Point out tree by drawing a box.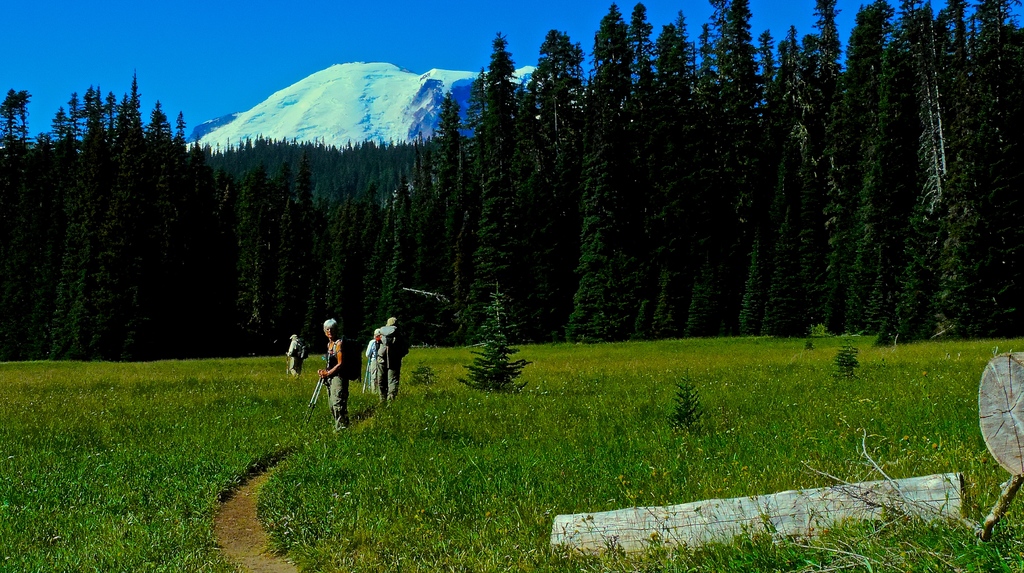
<region>171, 131, 225, 361</region>.
